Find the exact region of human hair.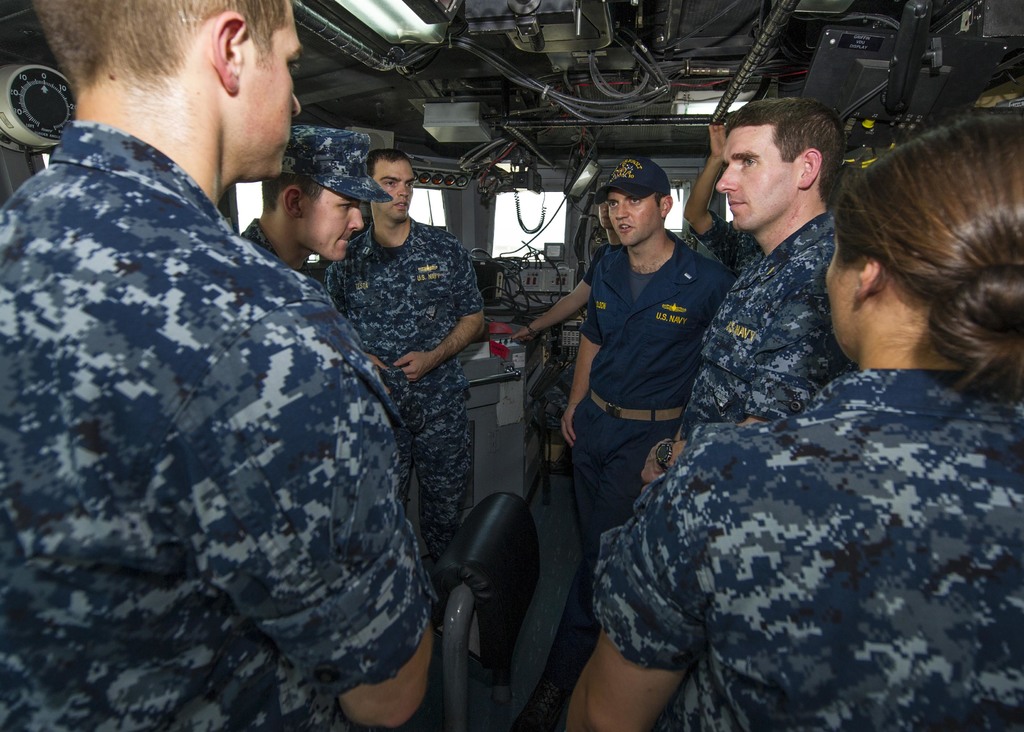
Exact region: locate(655, 191, 667, 211).
